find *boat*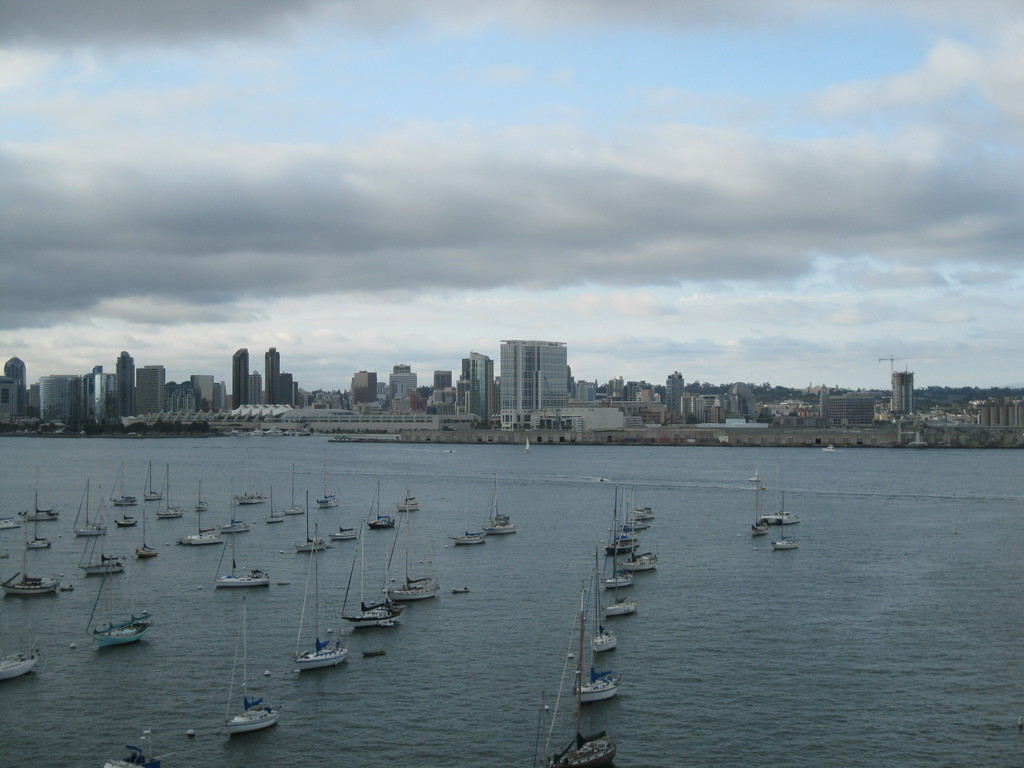
{"x1": 296, "y1": 493, "x2": 332, "y2": 553}
